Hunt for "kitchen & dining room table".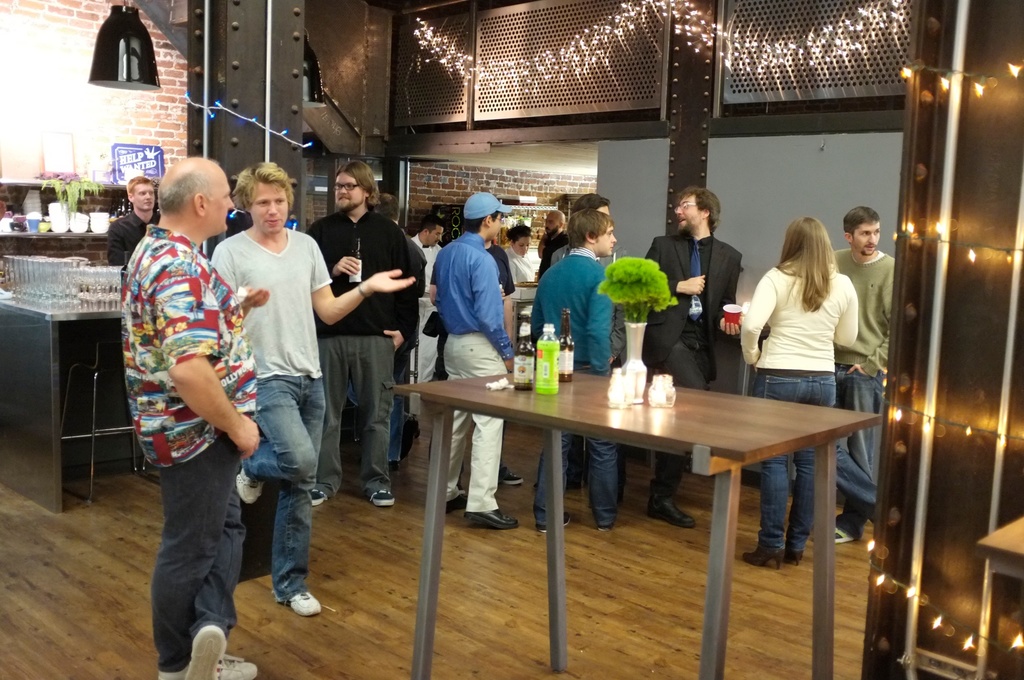
Hunted down at (x1=388, y1=363, x2=880, y2=679).
